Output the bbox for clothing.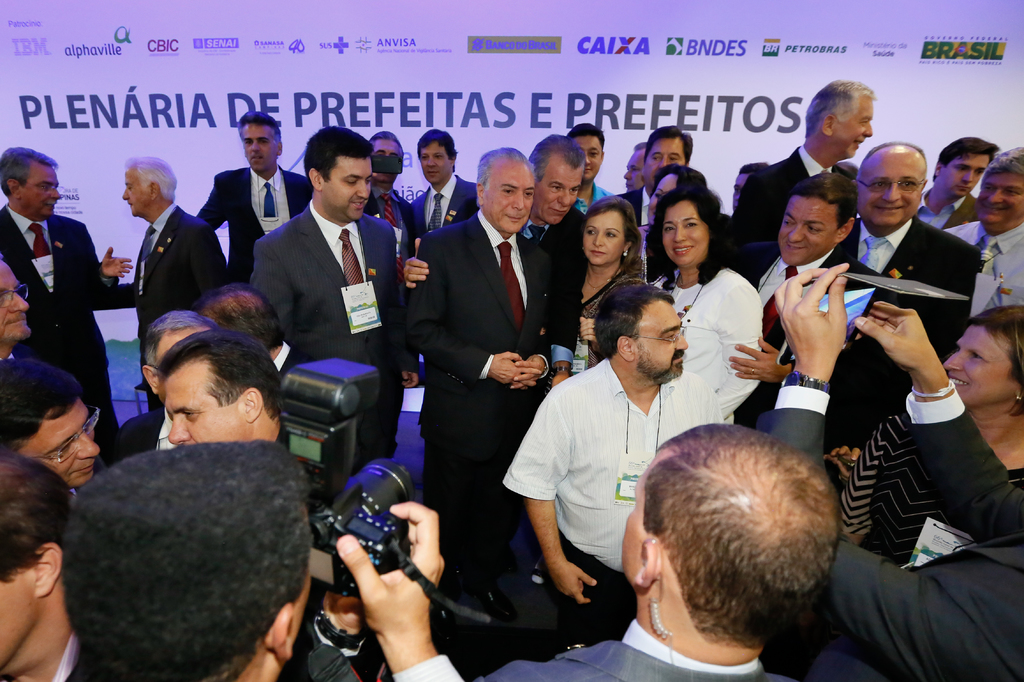
locate(751, 130, 873, 228).
